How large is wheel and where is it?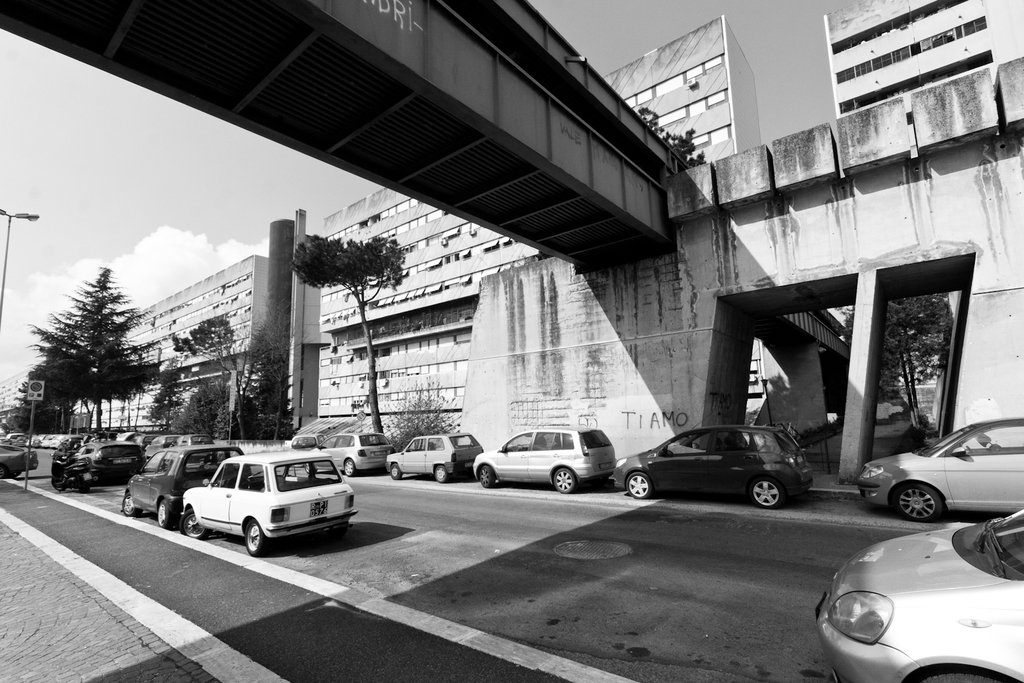
Bounding box: left=175, top=508, right=212, bottom=542.
